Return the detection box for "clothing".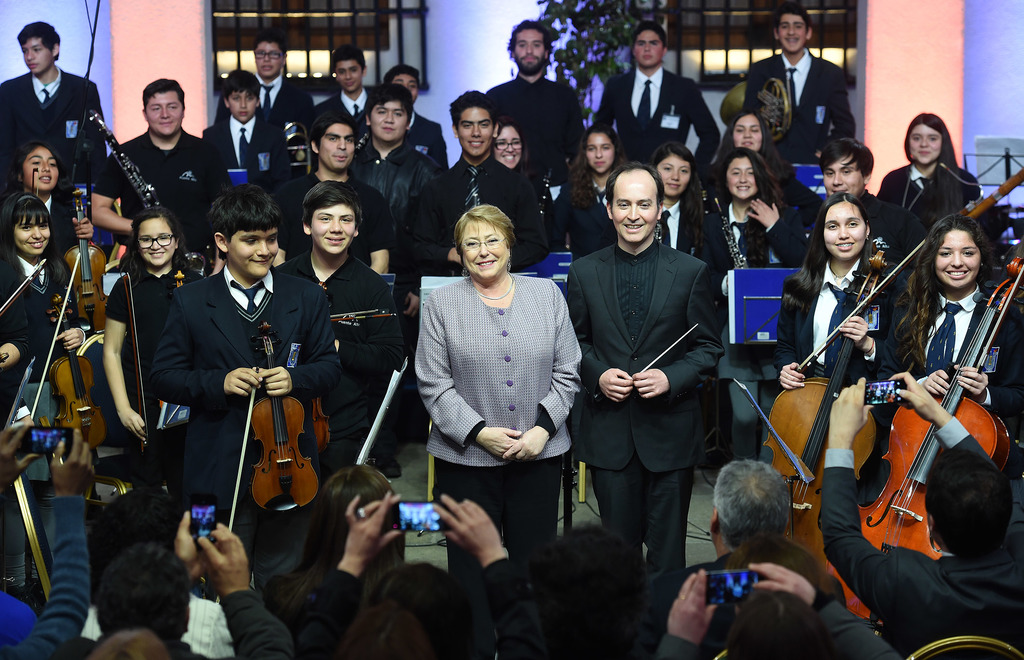
746 46 852 160.
